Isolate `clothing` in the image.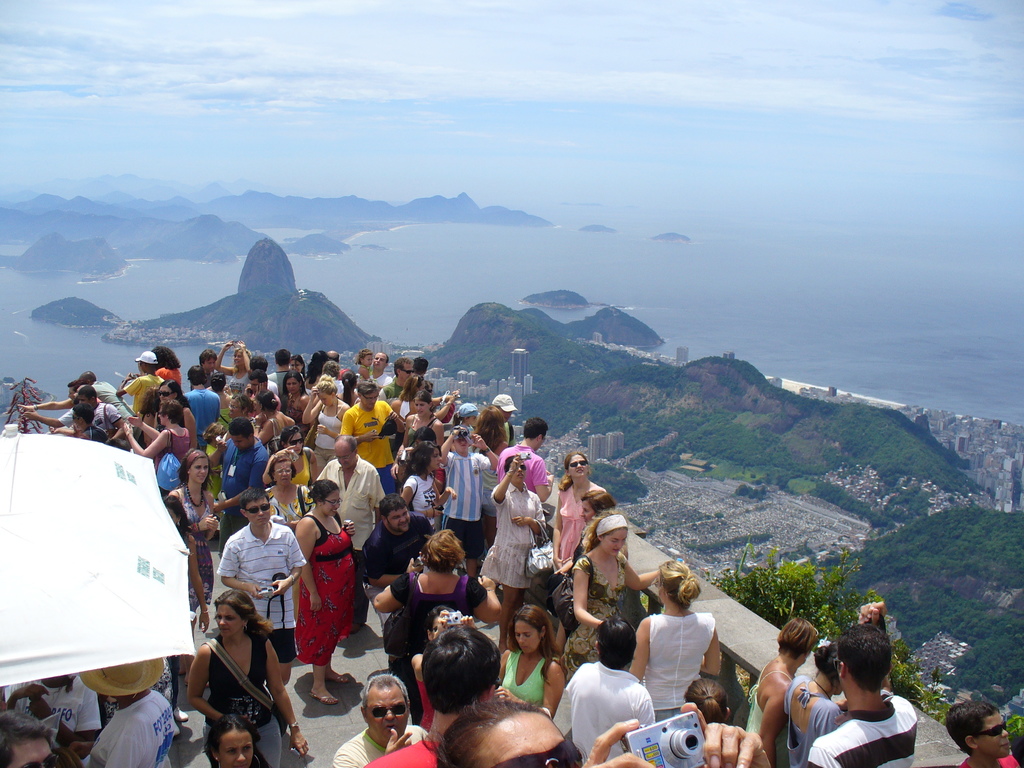
Isolated region: crop(474, 475, 563, 587).
